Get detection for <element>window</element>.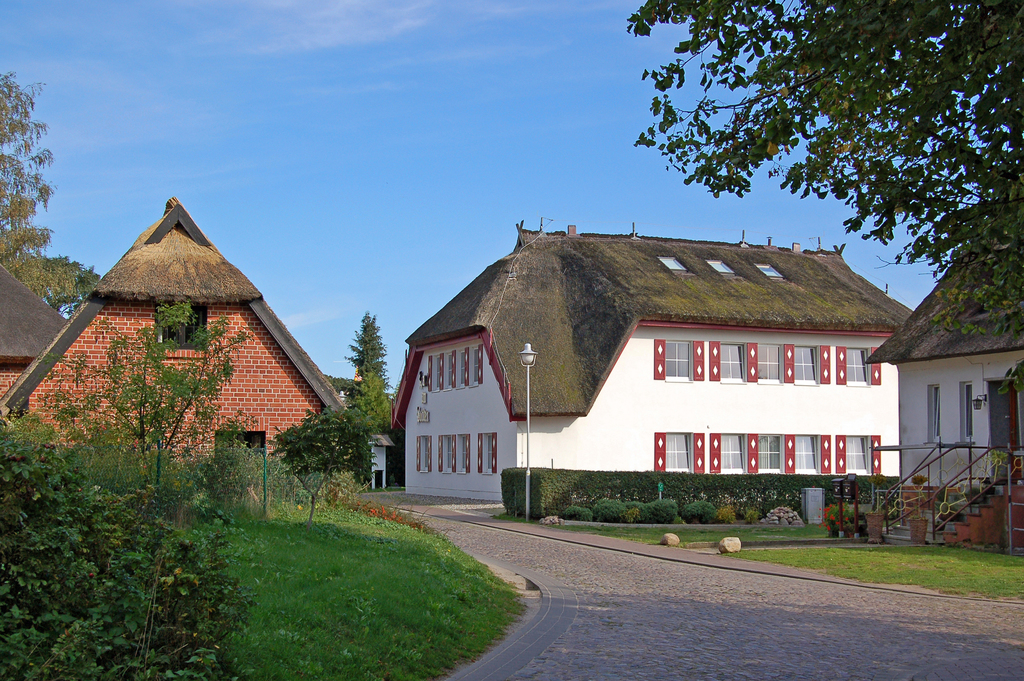
Detection: {"x1": 760, "y1": 436, "x2": 782, "y2": 474}.
